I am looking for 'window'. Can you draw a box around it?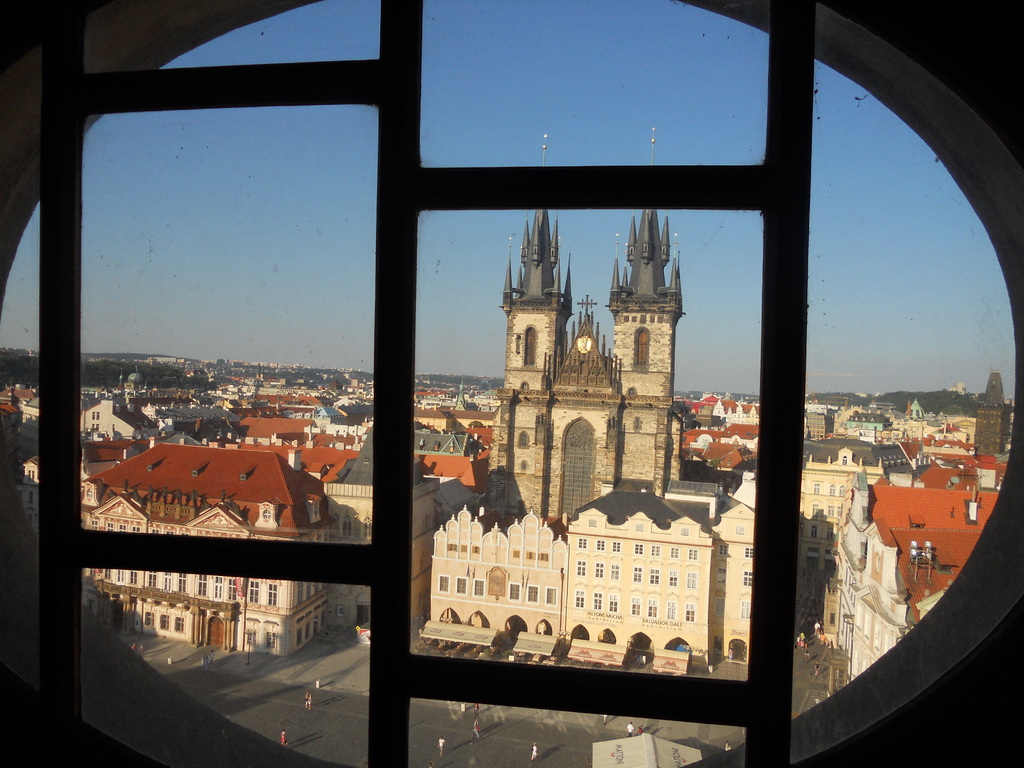
Sure, the bounding box is (x1=593, y1=593, x2=602, y2=611).
